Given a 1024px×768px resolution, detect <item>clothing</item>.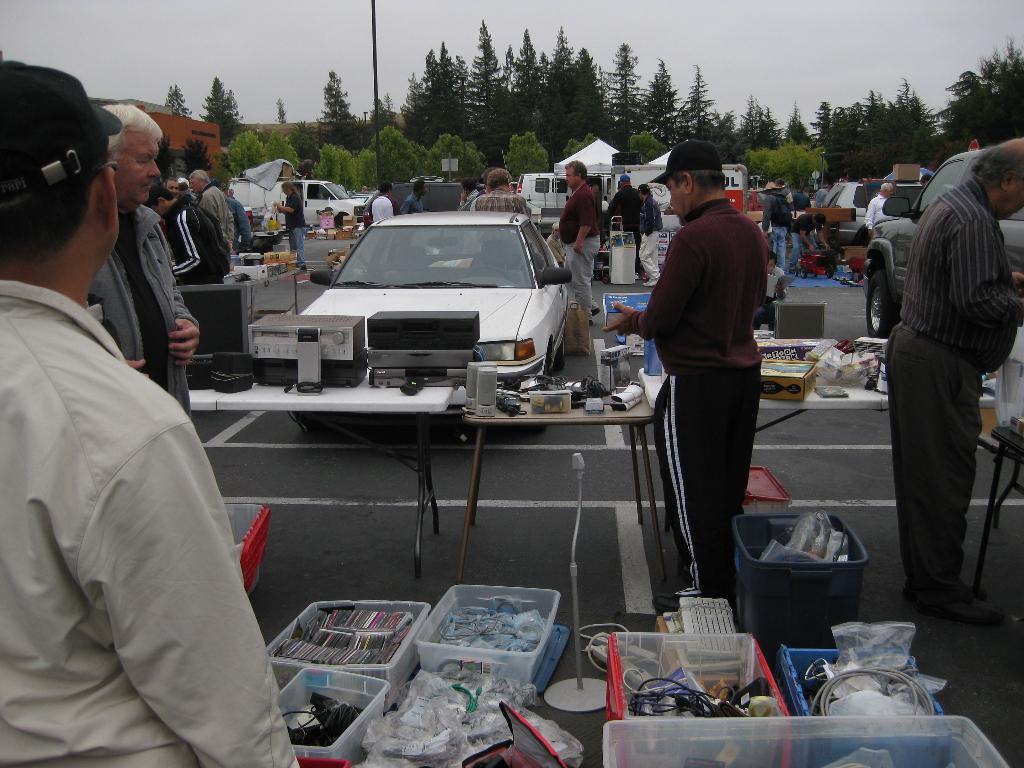
left=465, top=192, right=483, bottom=249.
